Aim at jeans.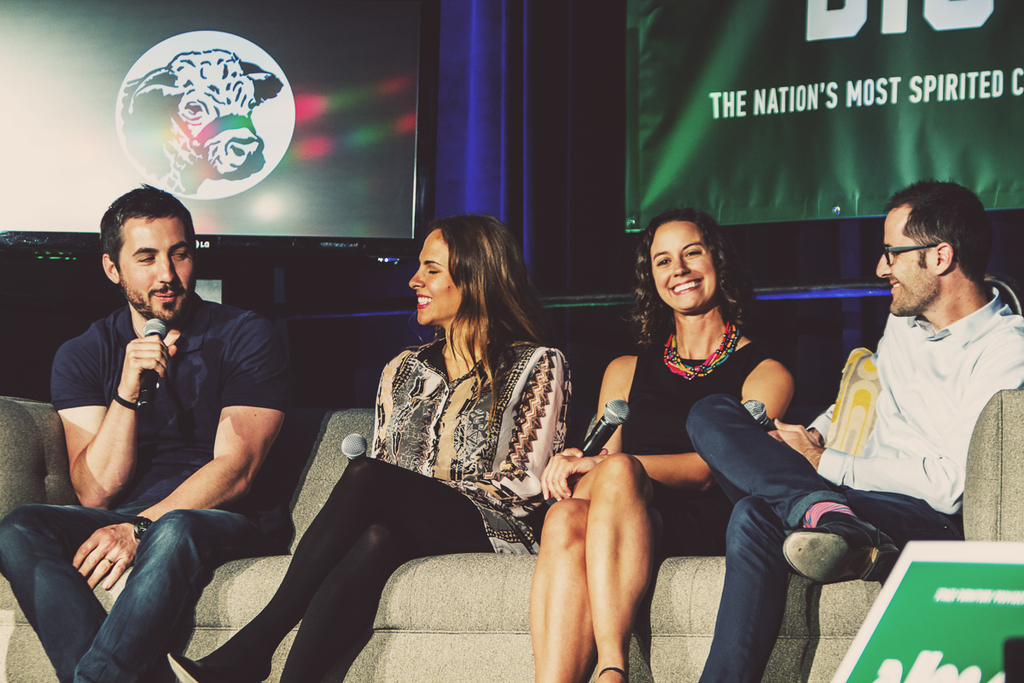
Aimed at (679, 390, 927, 682).
